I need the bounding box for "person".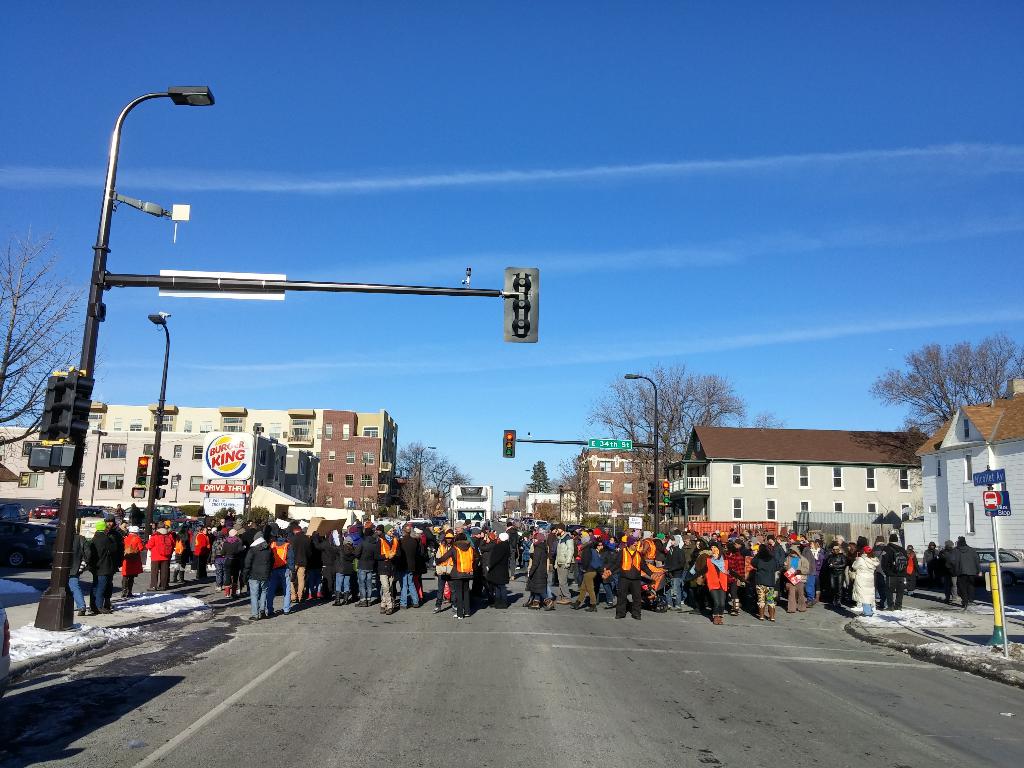
Here it is: select_region(647, 528, 660, 558).
